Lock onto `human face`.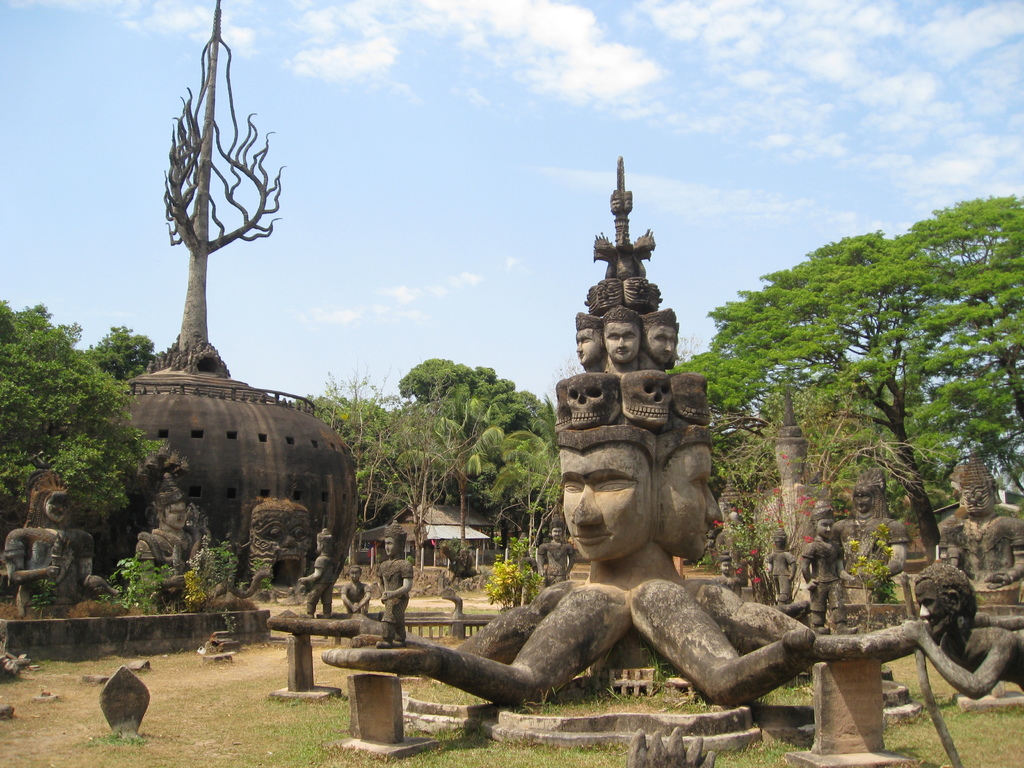
Locked: (left=43, top=497, right=67, bottom=519).
